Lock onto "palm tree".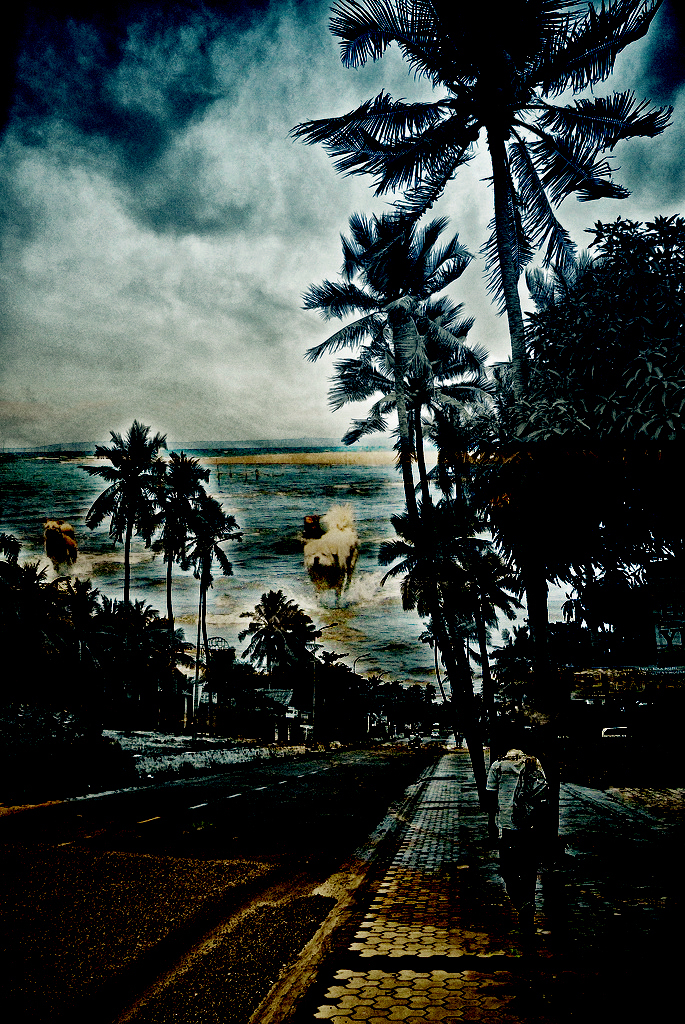
Locked: rect(364, 498, 519, 734).
